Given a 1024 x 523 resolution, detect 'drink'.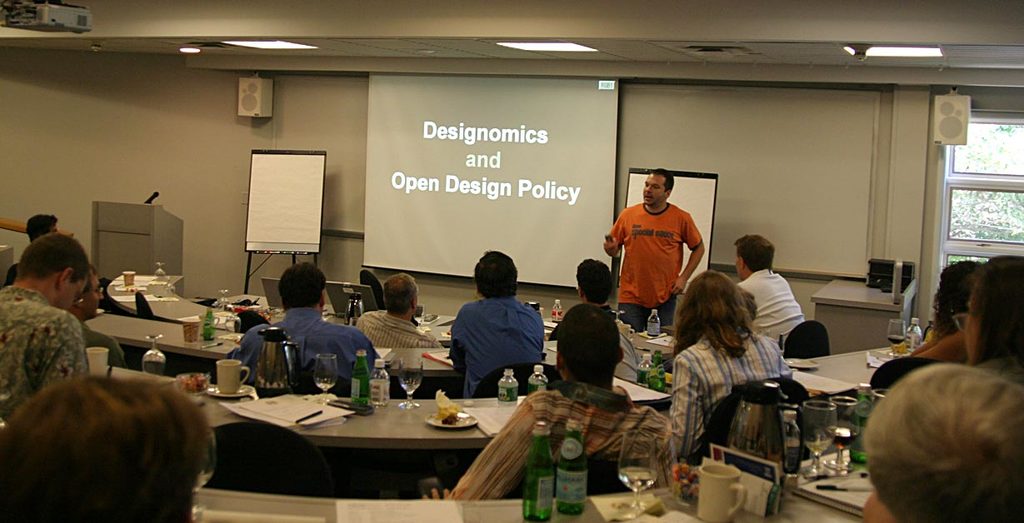
l=886, t=336, r=902, b=347.
